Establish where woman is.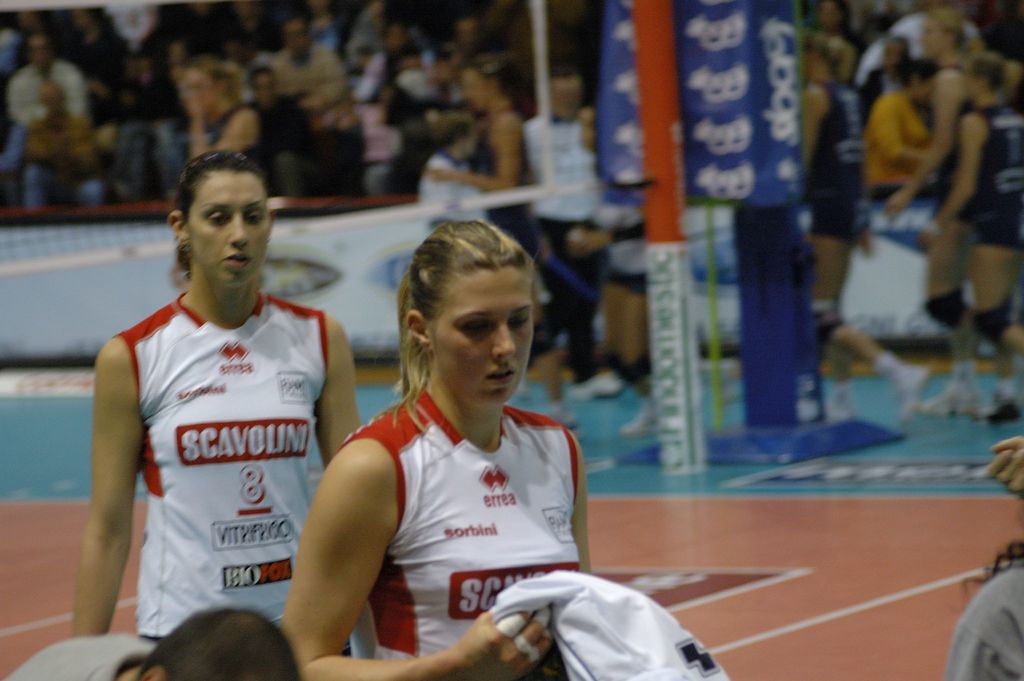
Established at pyautogui.locateOnScreen(428, 53, 540, 271).
